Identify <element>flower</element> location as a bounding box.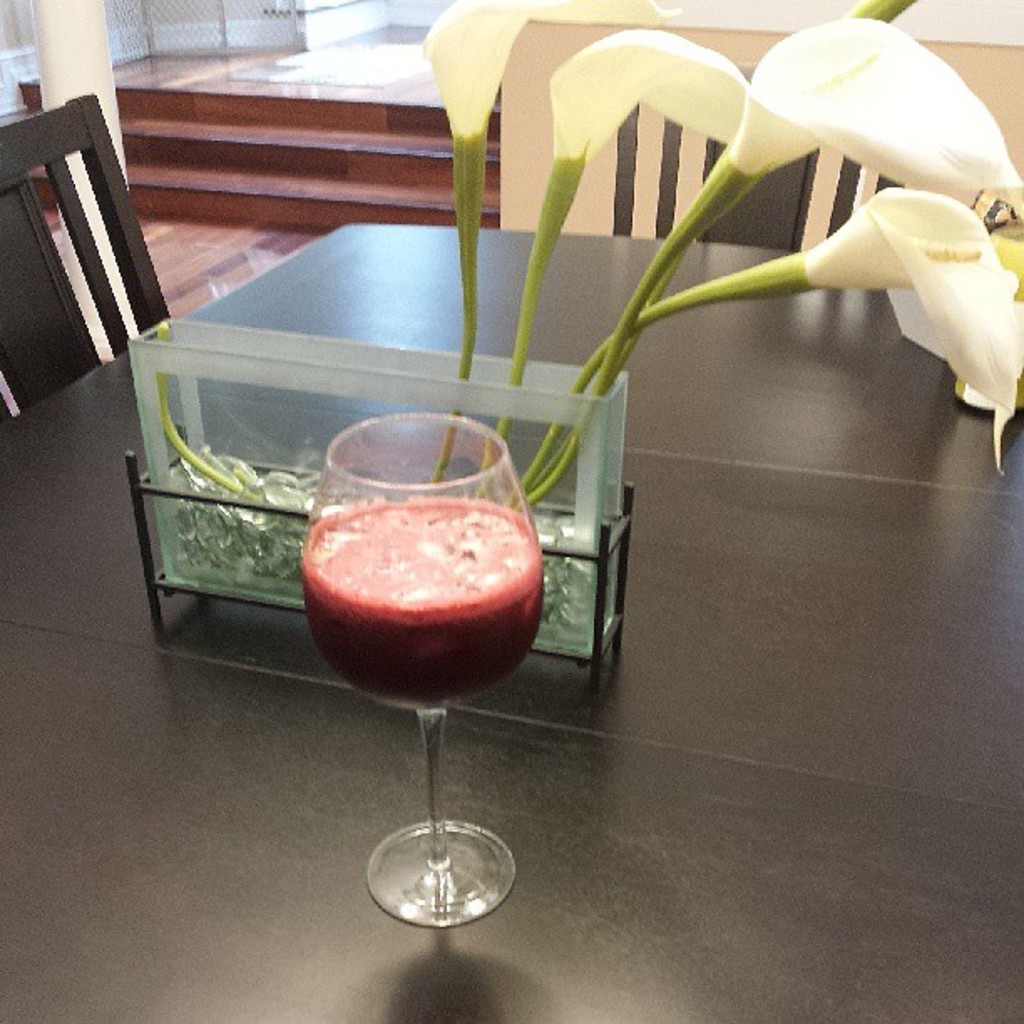
left=721, top=0, right=1022, bottom=184.
